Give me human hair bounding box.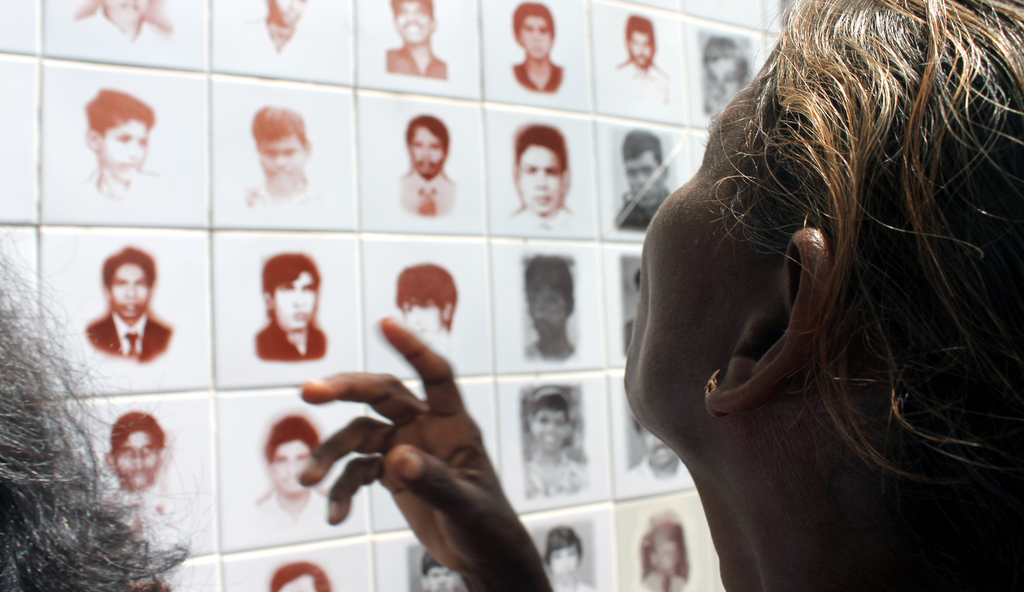
region(103, 246, 152, 296).
